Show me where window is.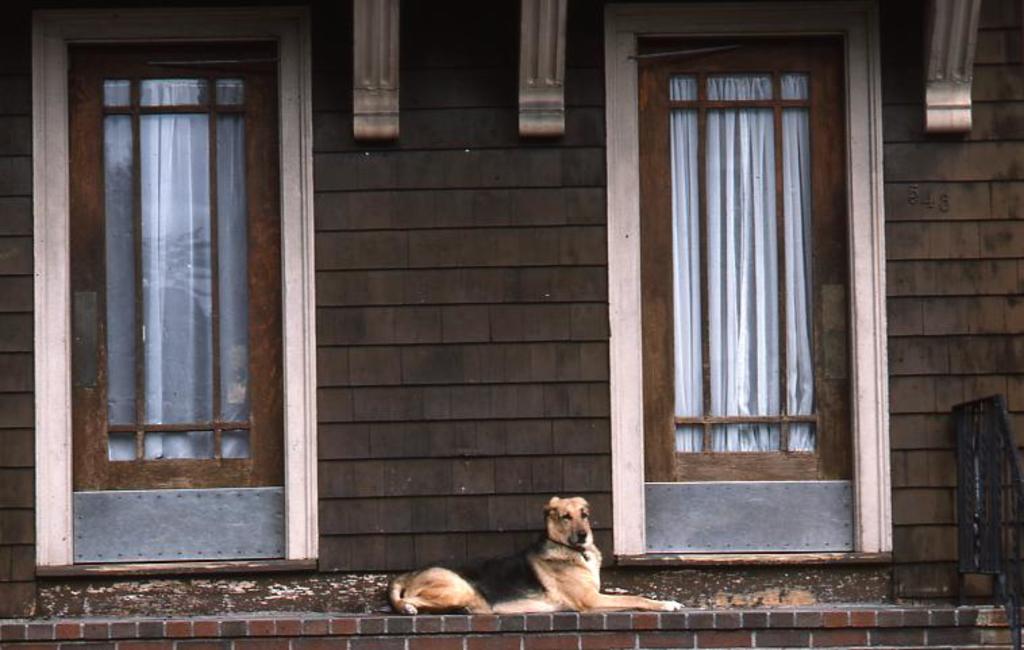
window is at bbox=[601, 0, 893, 557].
